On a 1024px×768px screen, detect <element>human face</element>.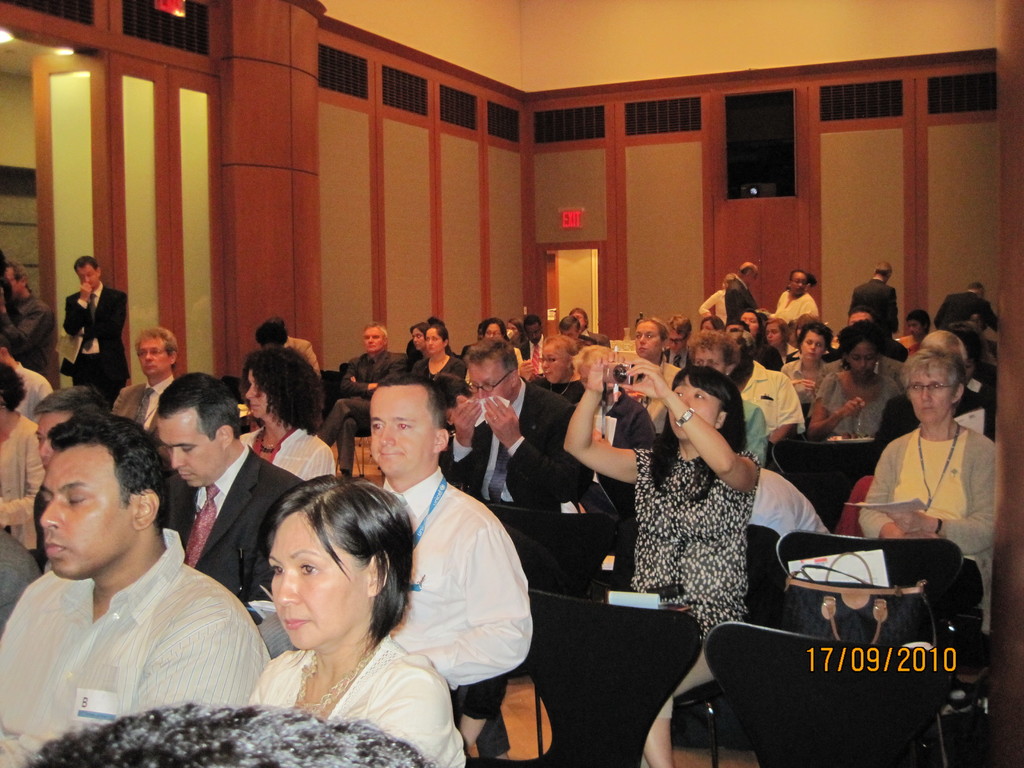
crop(467, 364, 509, 399).
